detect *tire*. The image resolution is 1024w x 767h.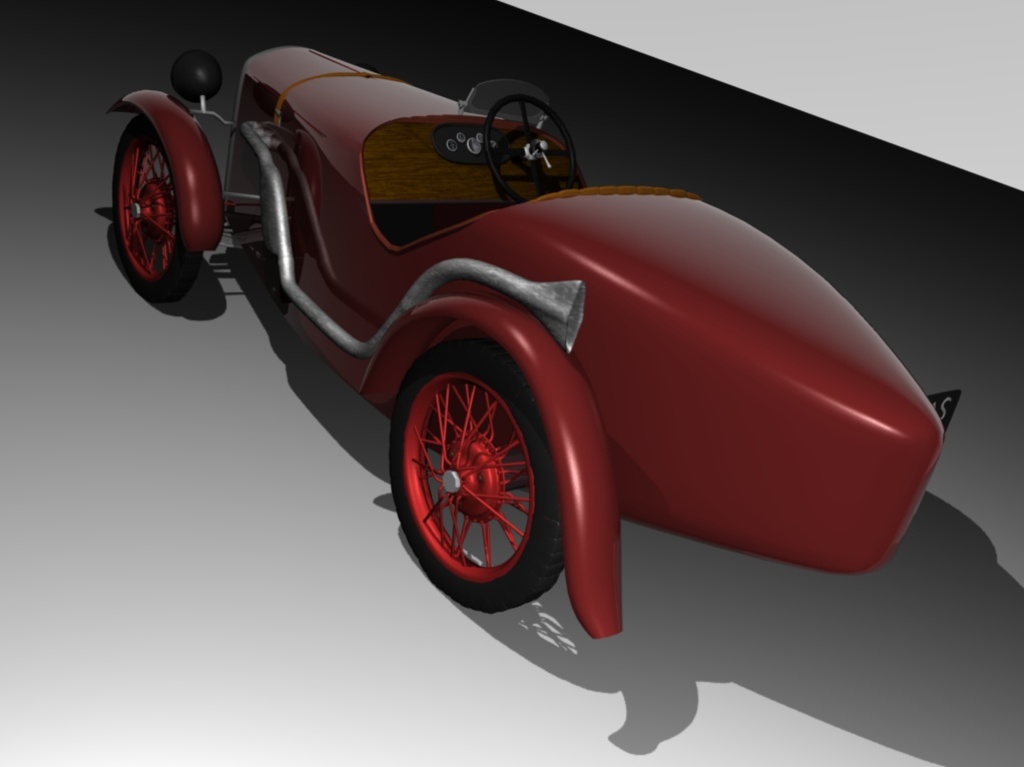
x1=377, y1=346, x2=553, y2=604.
